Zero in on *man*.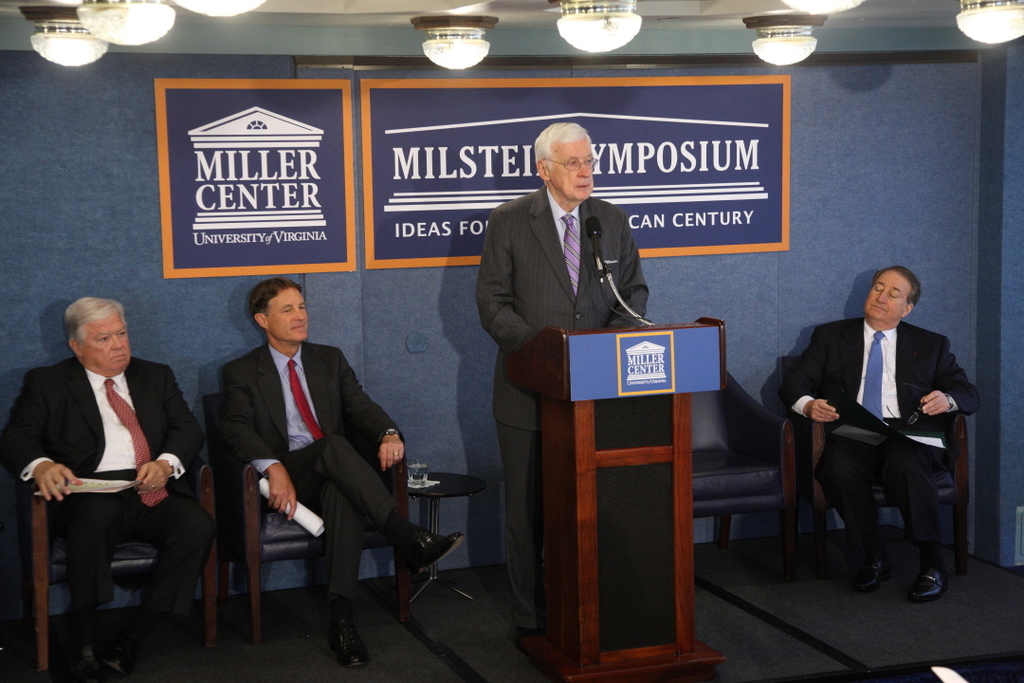
Zeroed in: region(477, 124, 649, 651).
